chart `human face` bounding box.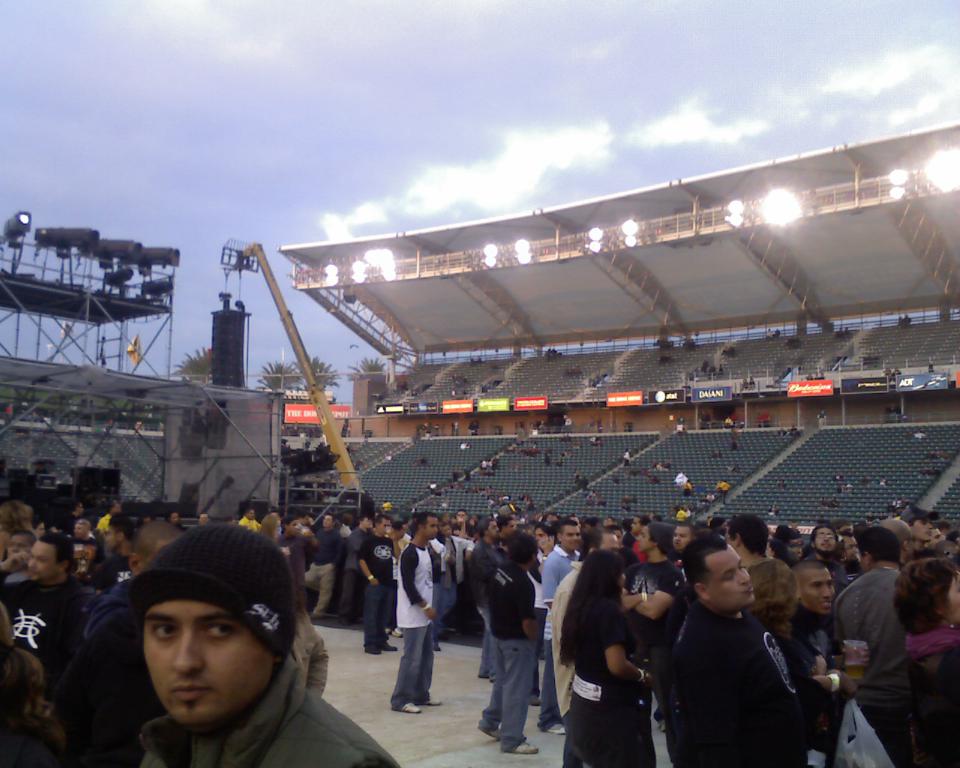
Charted: <box>25,543,61,583</box>.
